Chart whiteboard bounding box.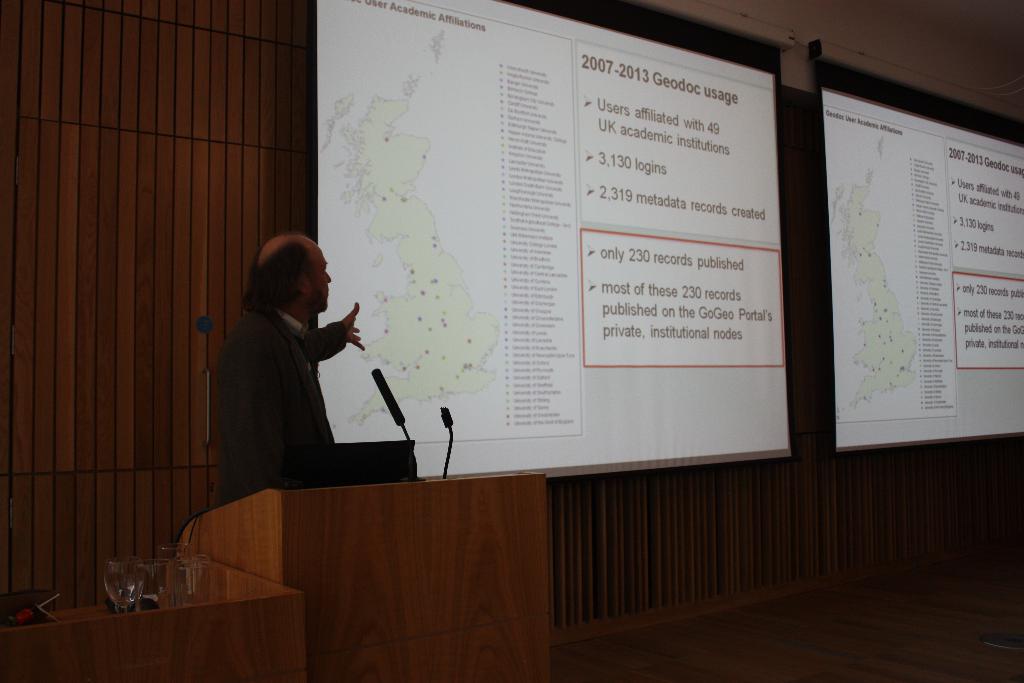
Charted: crop(305, 0, 809, 488).
